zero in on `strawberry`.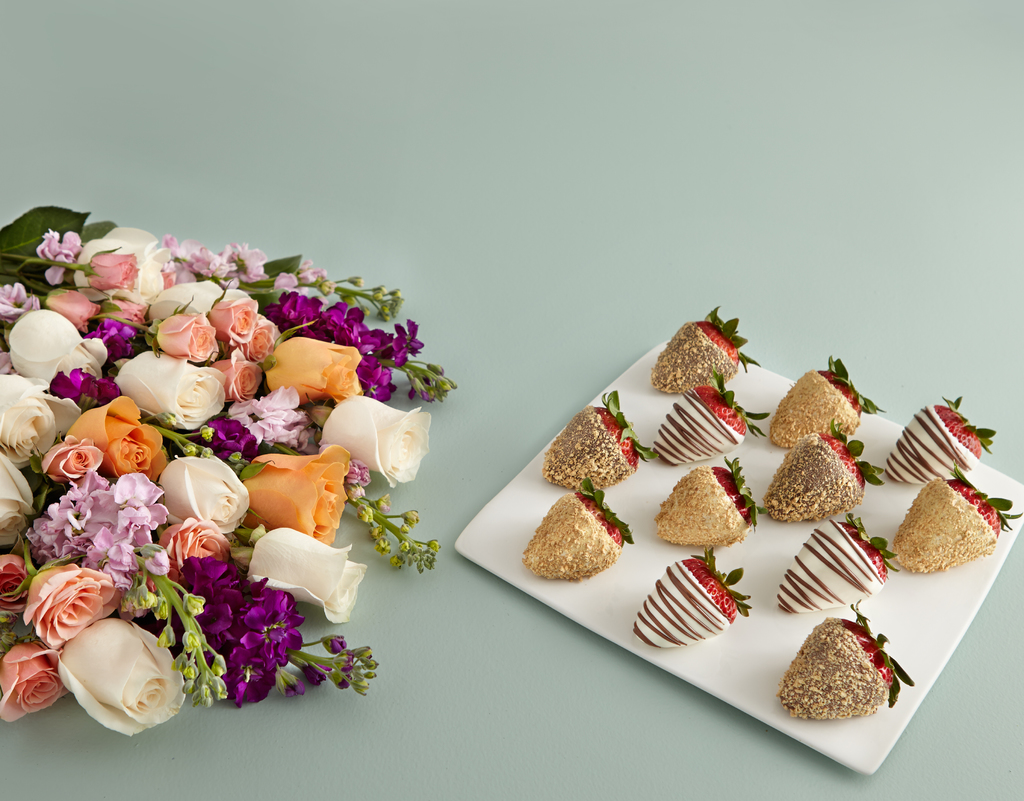
Zeroed in: 773:513:899:614.
